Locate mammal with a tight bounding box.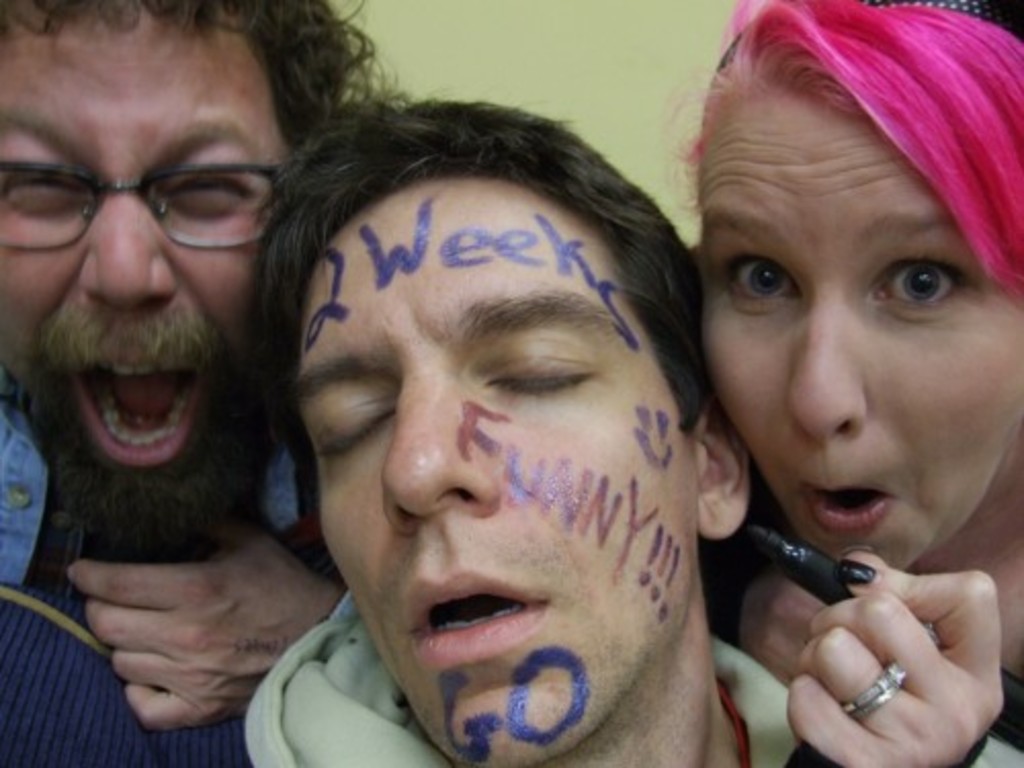
[left=655, top=0, right=1022, bottom=766].
